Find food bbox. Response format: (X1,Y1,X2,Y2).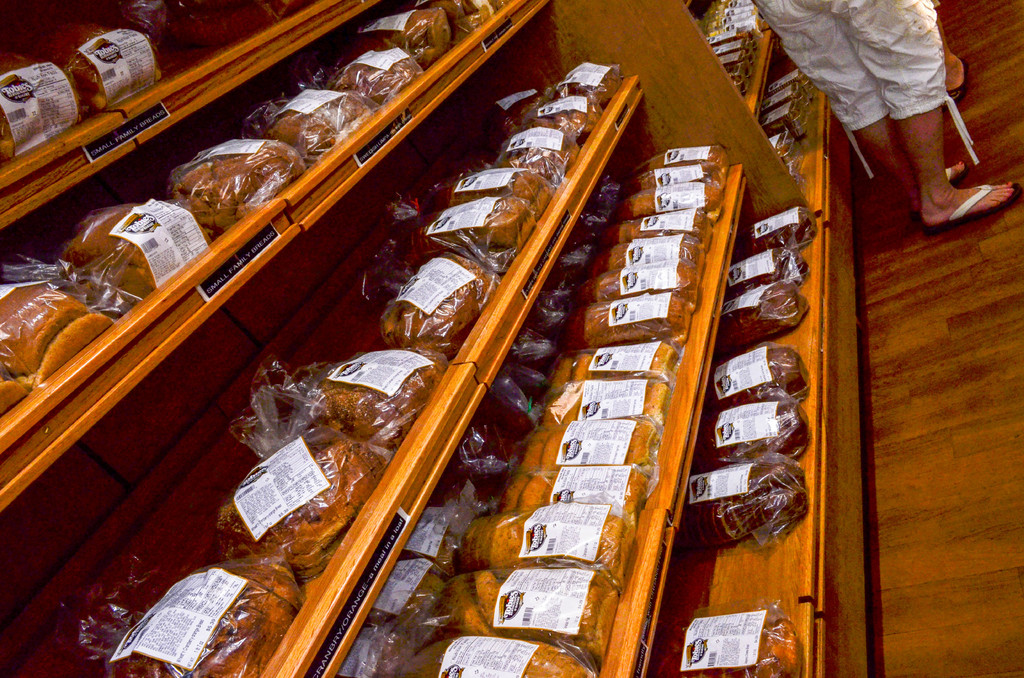
(434,197,539,257).
